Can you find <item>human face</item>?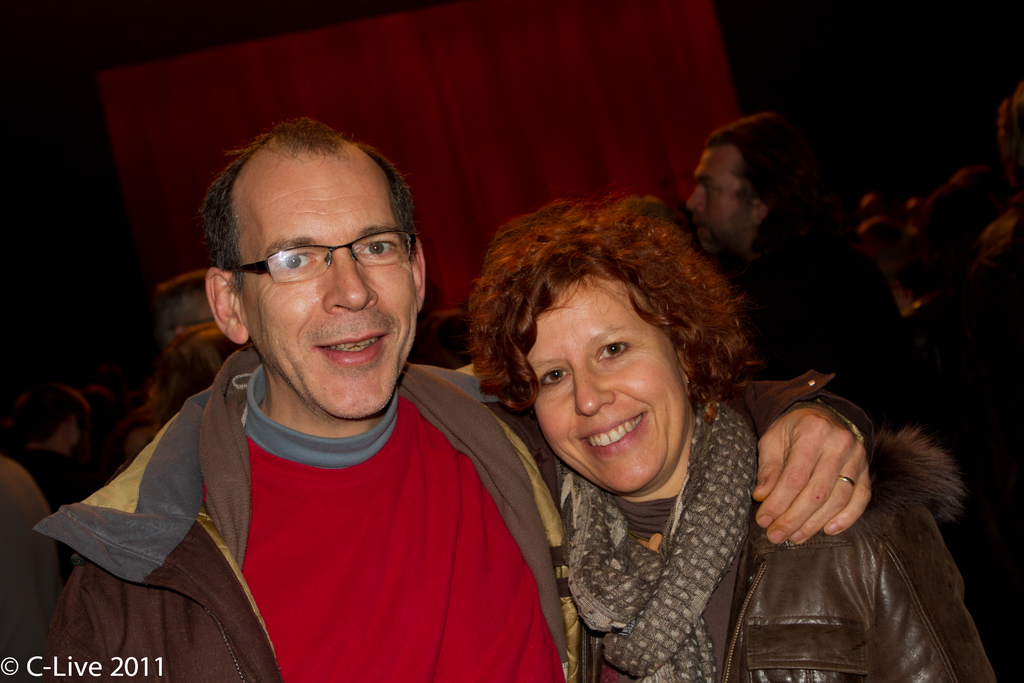
Yes, bounding box: bbox=(531, 284, 695, 502).
